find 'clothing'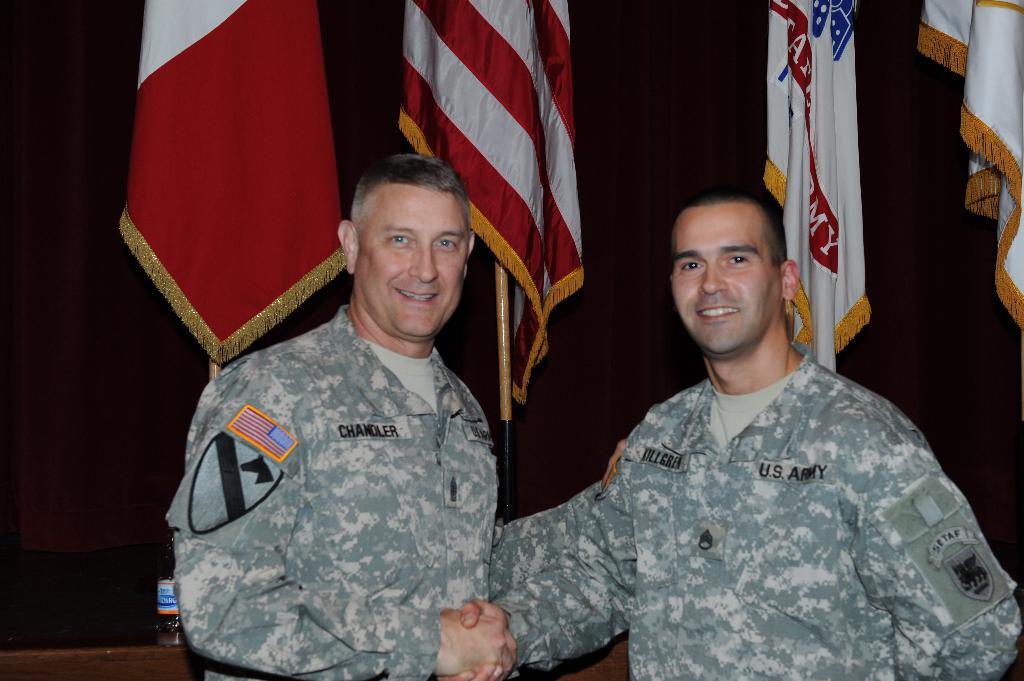
[left=495, top=343, right=1023, bottom=680]
